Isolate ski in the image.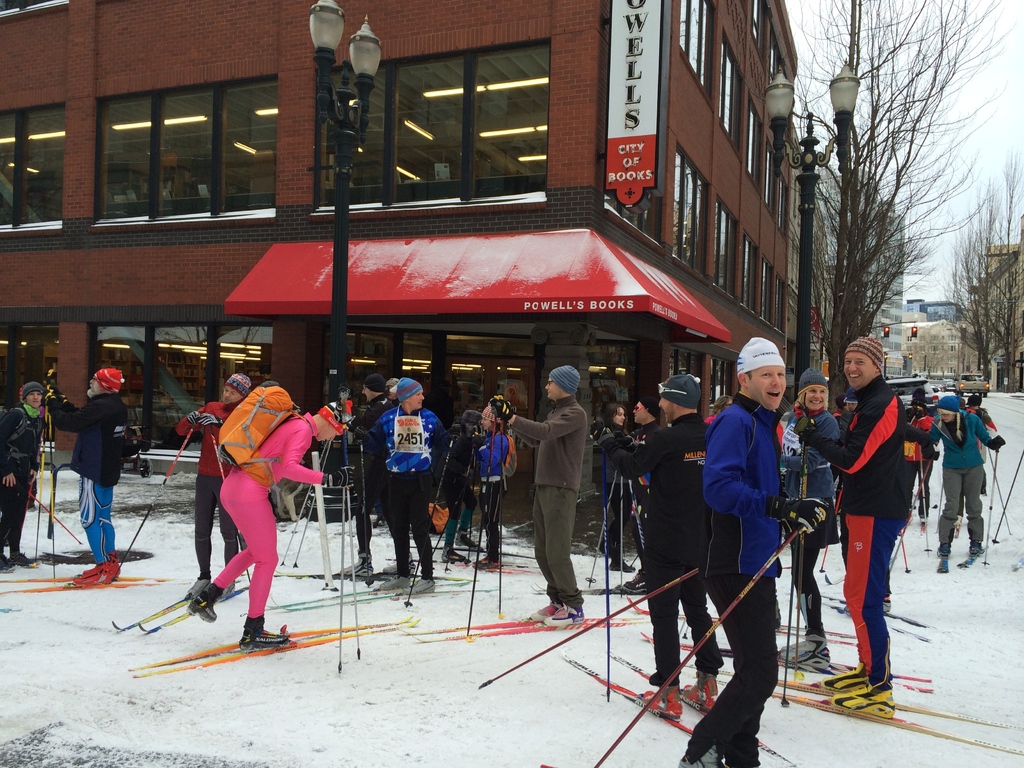
Isolated region: crop(398, 611, 651, 646).
